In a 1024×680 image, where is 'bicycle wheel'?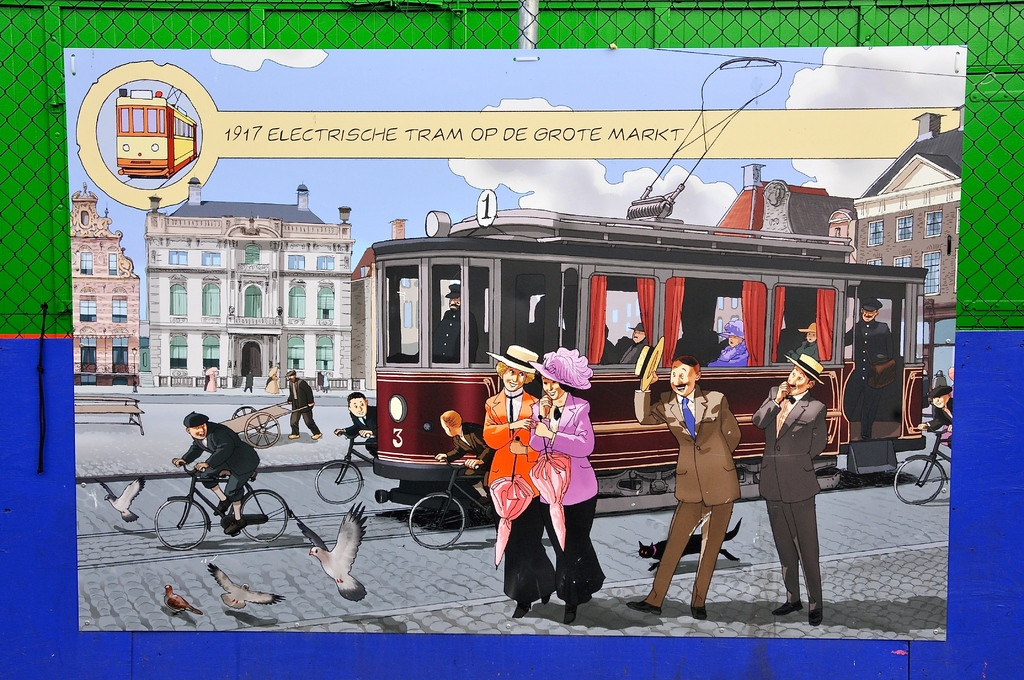
(left=405, top=489, right=464, bottom=551).
